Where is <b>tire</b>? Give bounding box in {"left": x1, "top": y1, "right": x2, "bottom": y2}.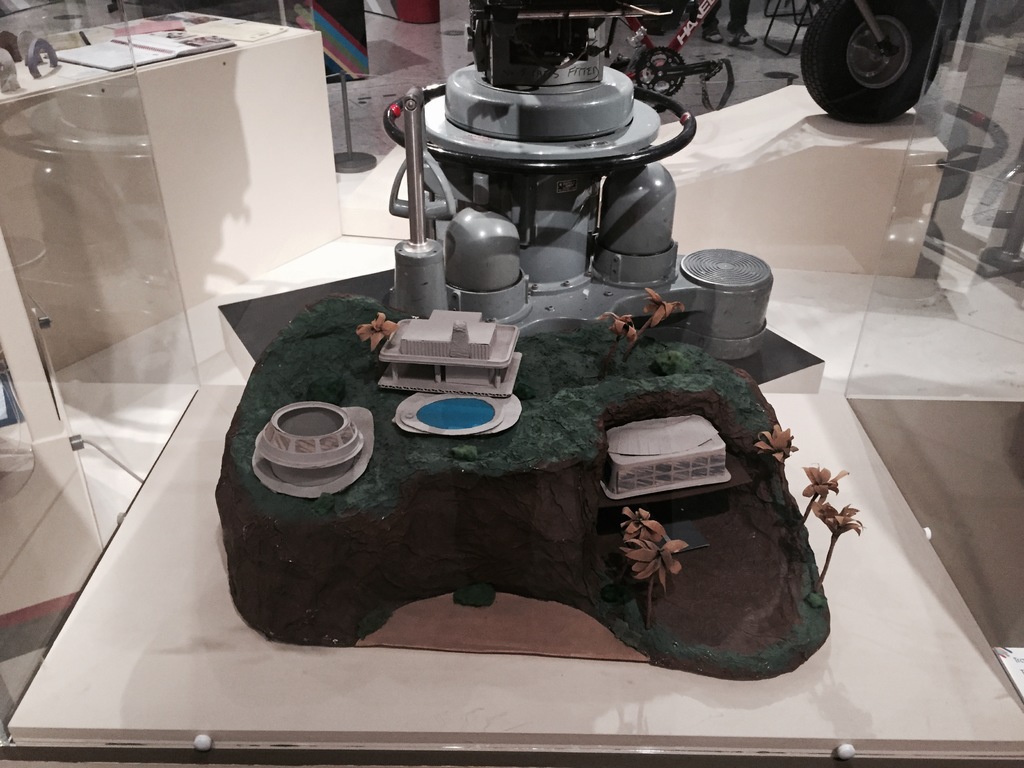
{"left": 810, "top": 3, "right": 943, "bottom": 114}.
